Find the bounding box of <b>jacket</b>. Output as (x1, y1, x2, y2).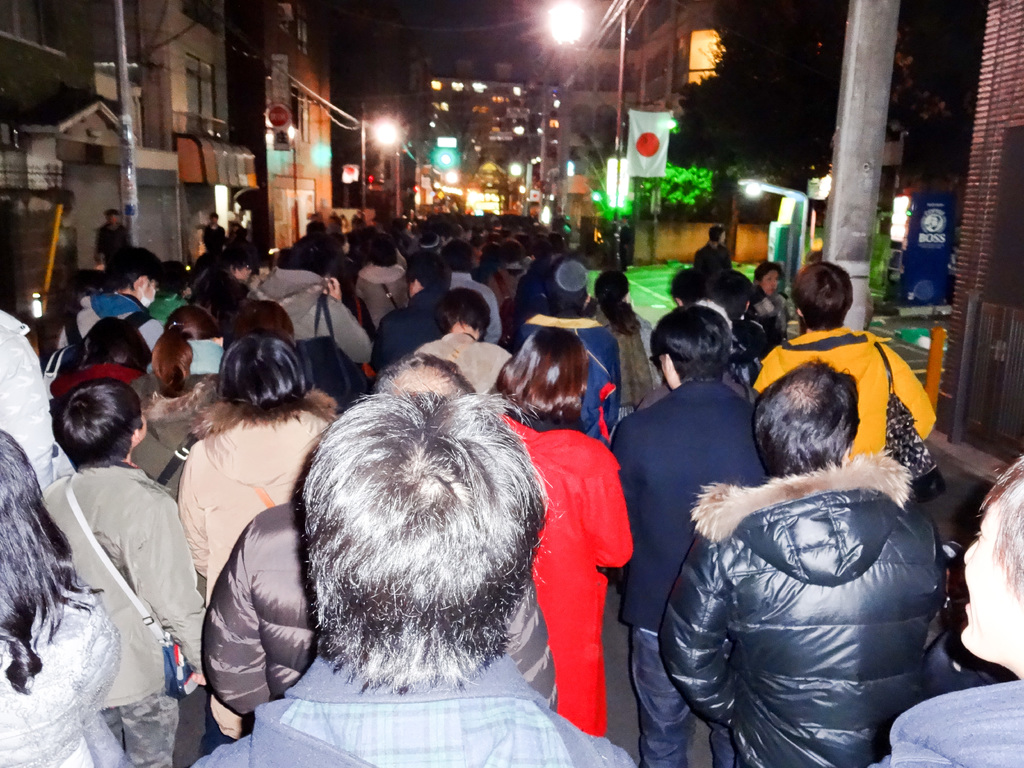
(36, 457, 211, 716).
